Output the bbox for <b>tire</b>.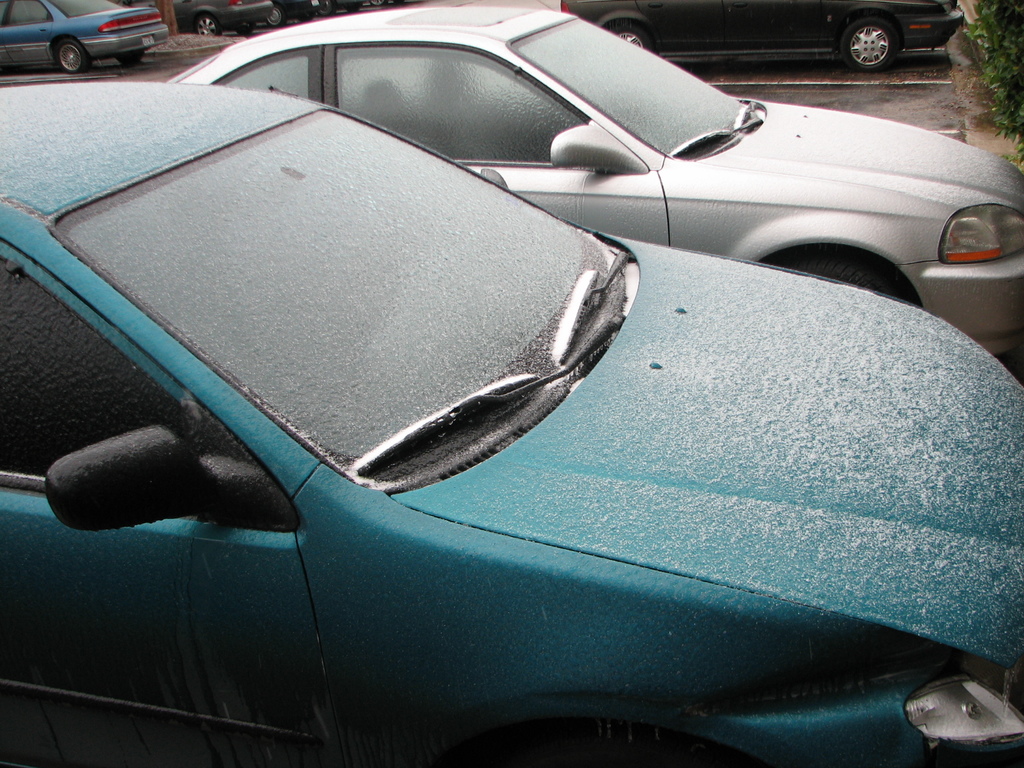
[left=843, top=10, right=901, bottom=70].
